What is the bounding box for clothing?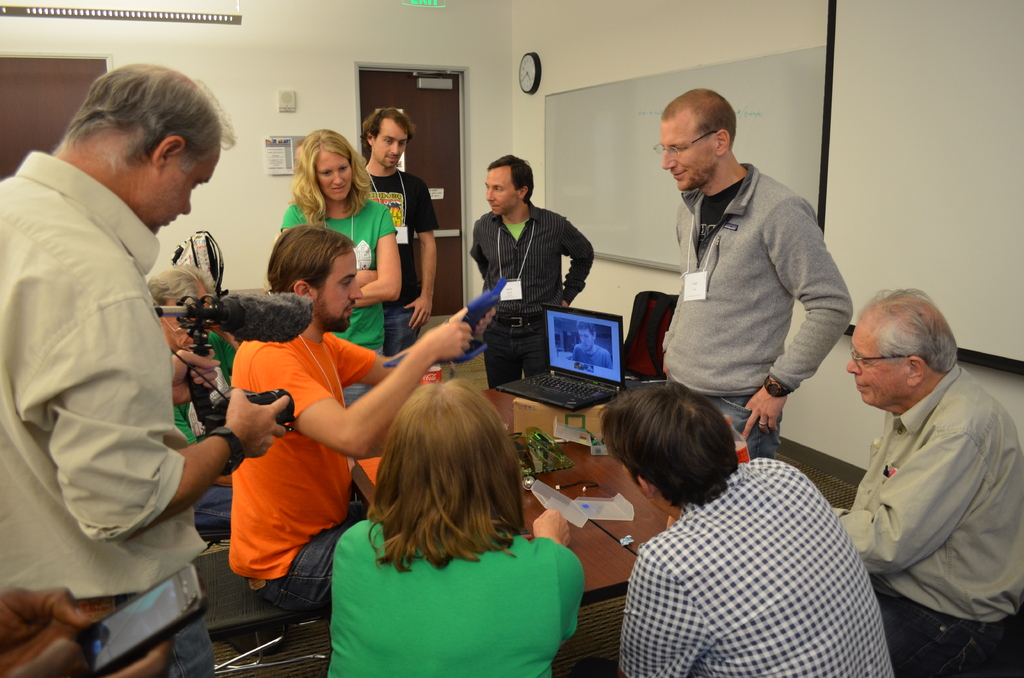
x1=657 y1=162 x2=854 y2=460.
